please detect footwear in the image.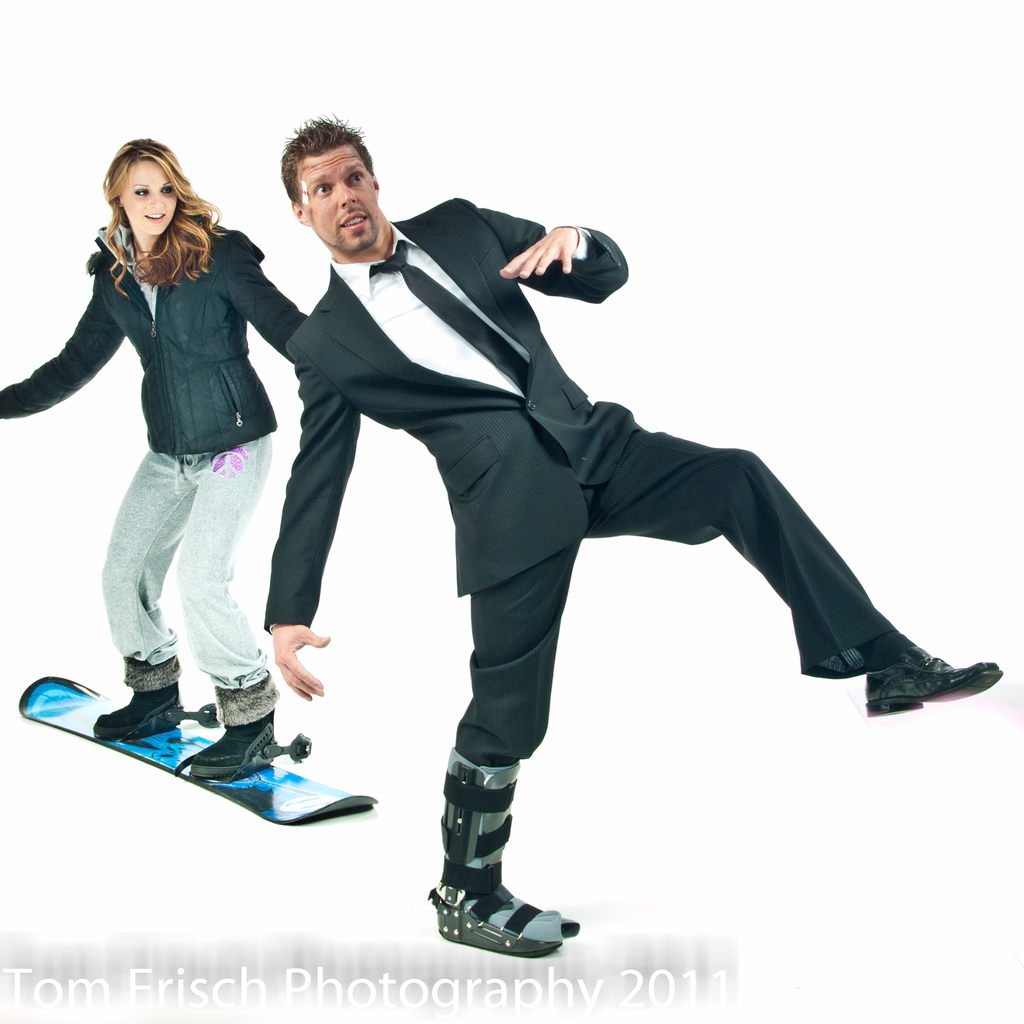
detection(168, 686, 305, 793).
